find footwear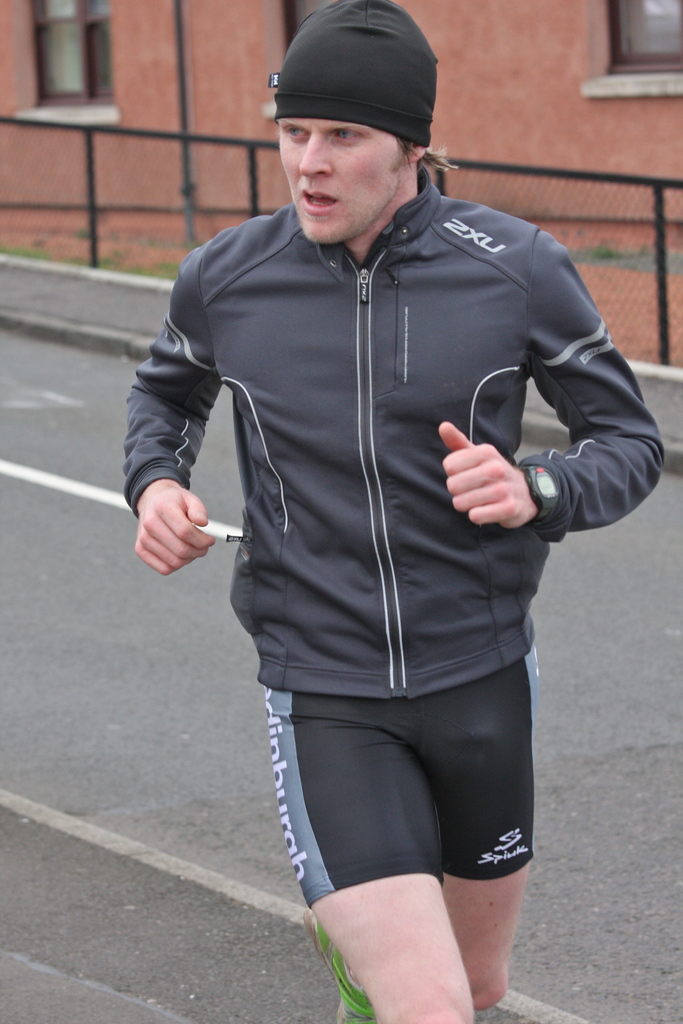
locate(301, 914, 375, 1023)
